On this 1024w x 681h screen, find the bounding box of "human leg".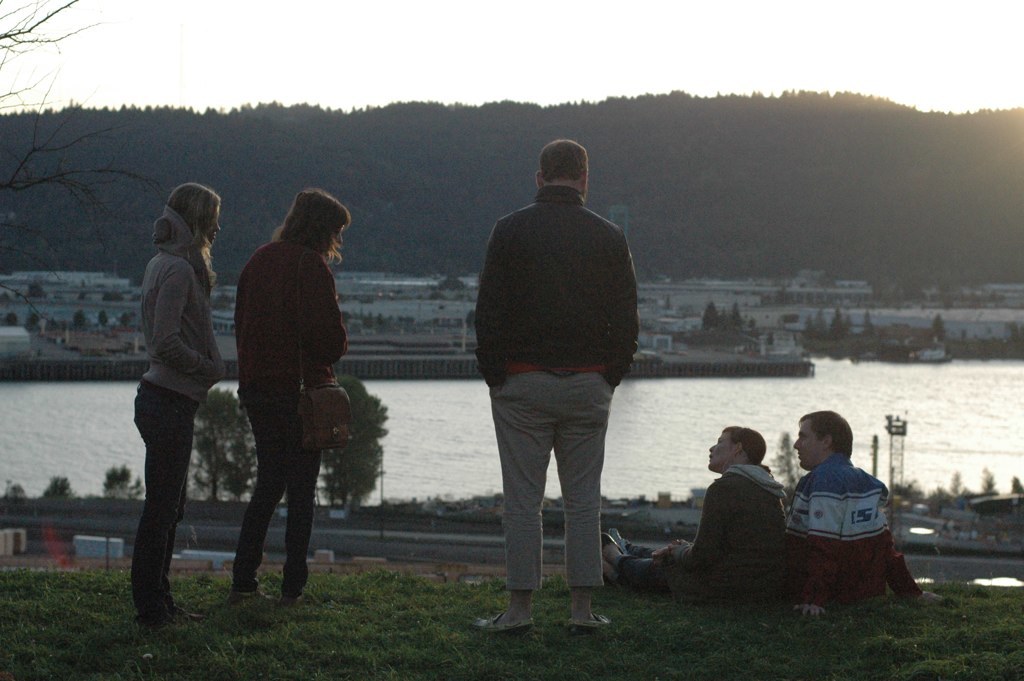
Bounding box: box=[289, 382, 337, 591].
